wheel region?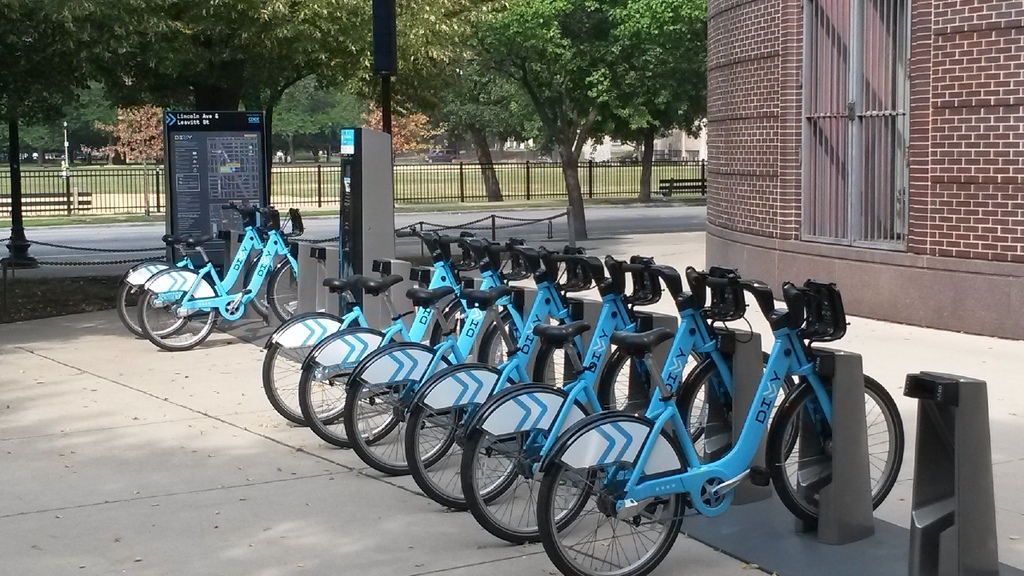
[x1=544, y1=408, x2=694, y2=575]
